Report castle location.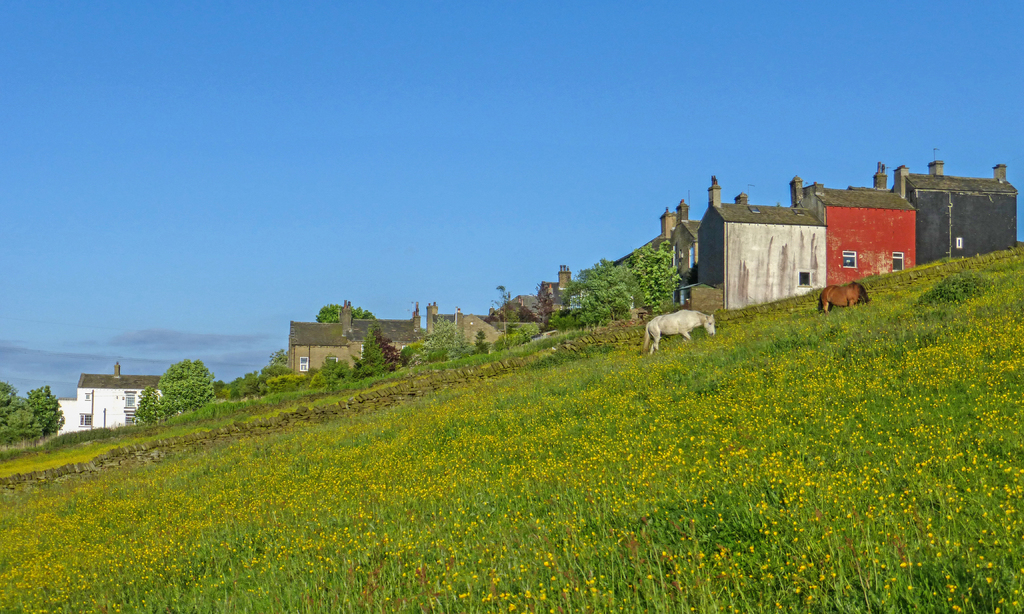
Report: <bbox>55, 361, 168, 439</bbox>.
